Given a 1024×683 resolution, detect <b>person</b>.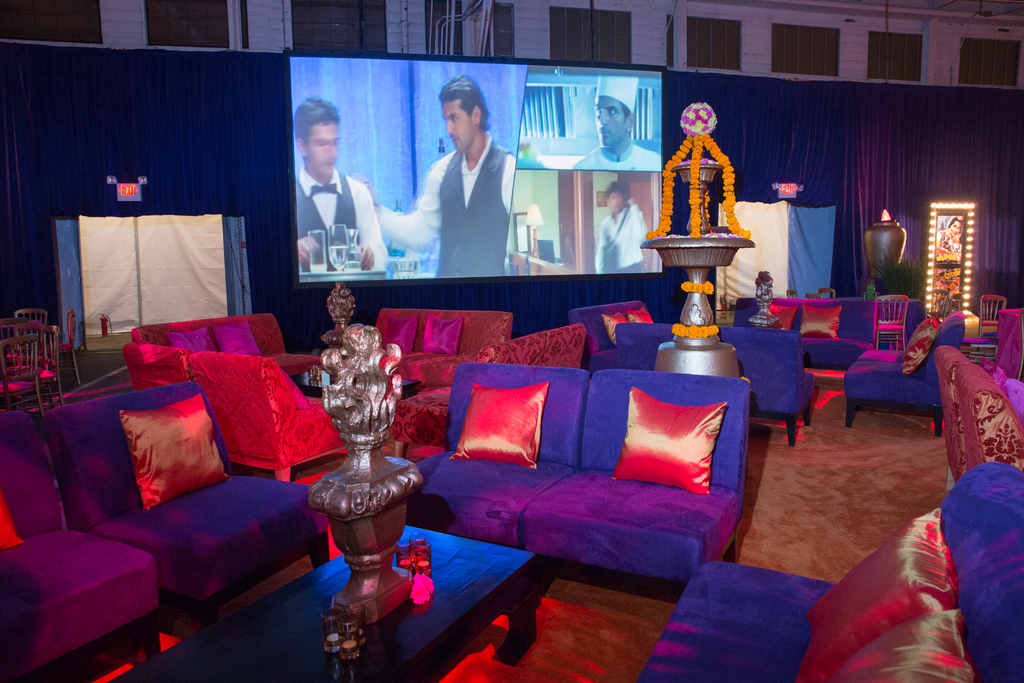
region(596, 179, 649, 276).
